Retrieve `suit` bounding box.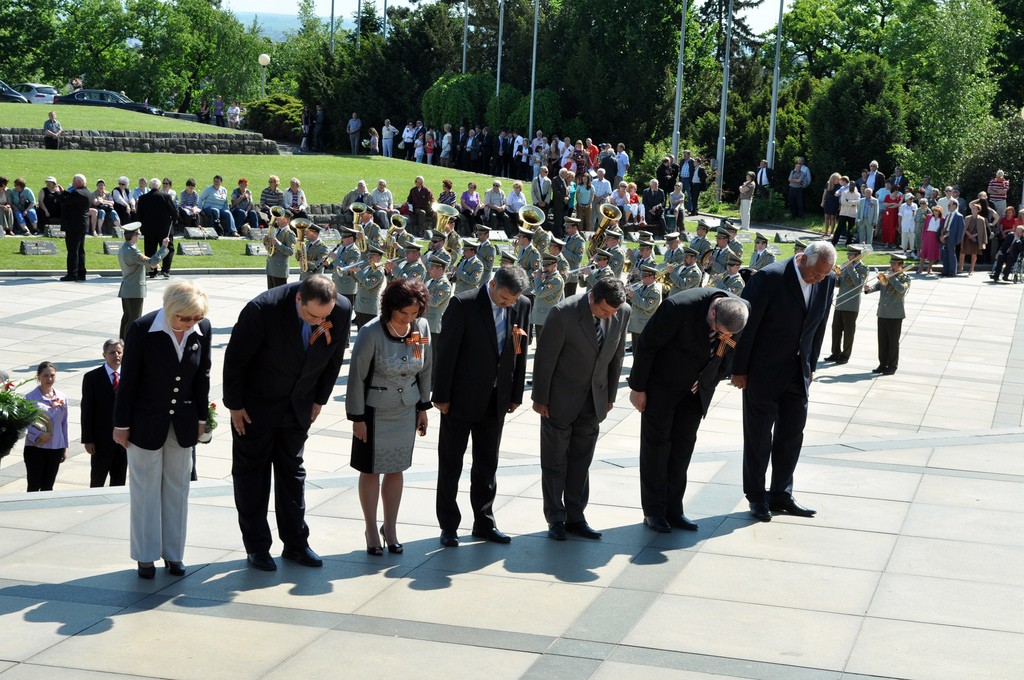
Bounding box: {"x1": 532, "y1": 176, "x2": 548, "y2": 218}.
